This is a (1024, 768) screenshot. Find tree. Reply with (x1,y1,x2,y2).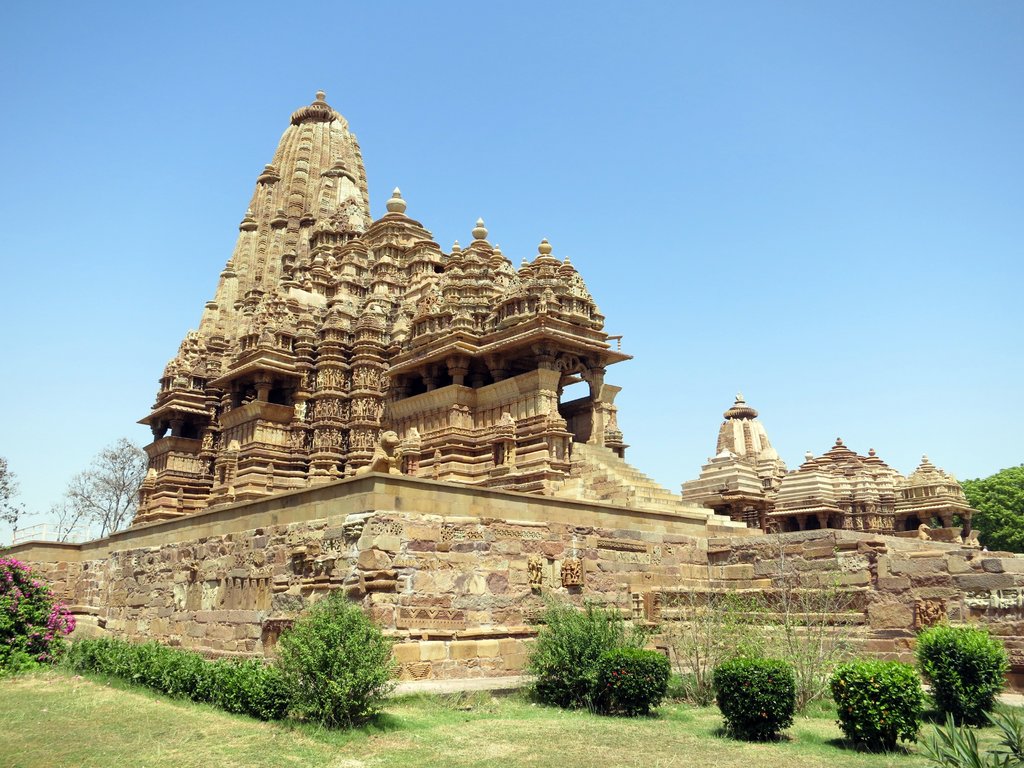
(59,433,149,533).
